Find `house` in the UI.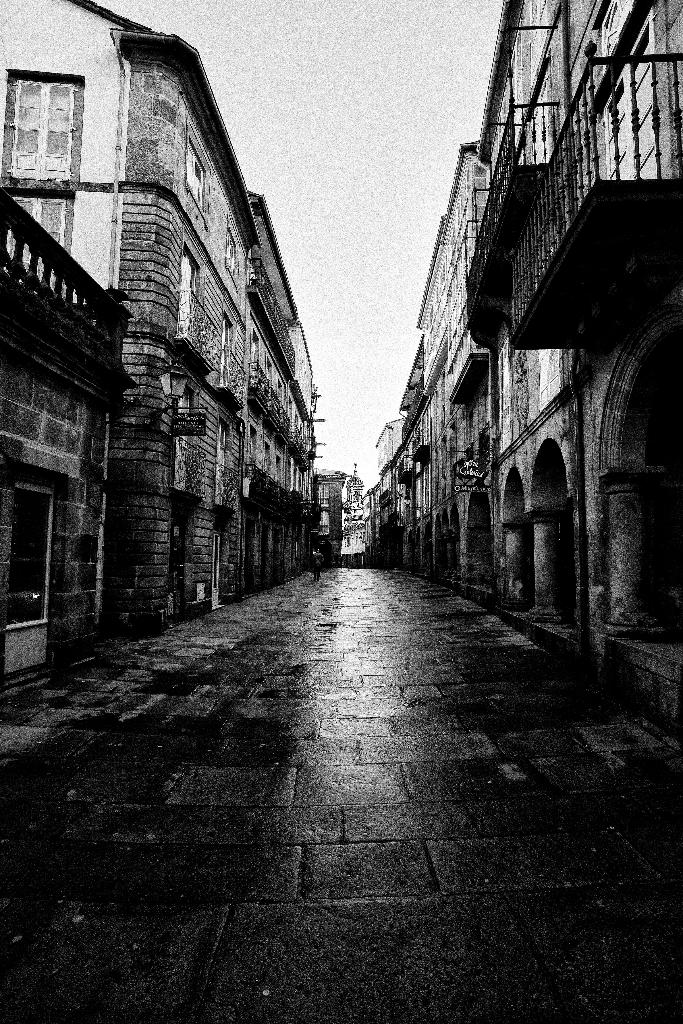
UI element at <box>244,180,330,601</box>.
